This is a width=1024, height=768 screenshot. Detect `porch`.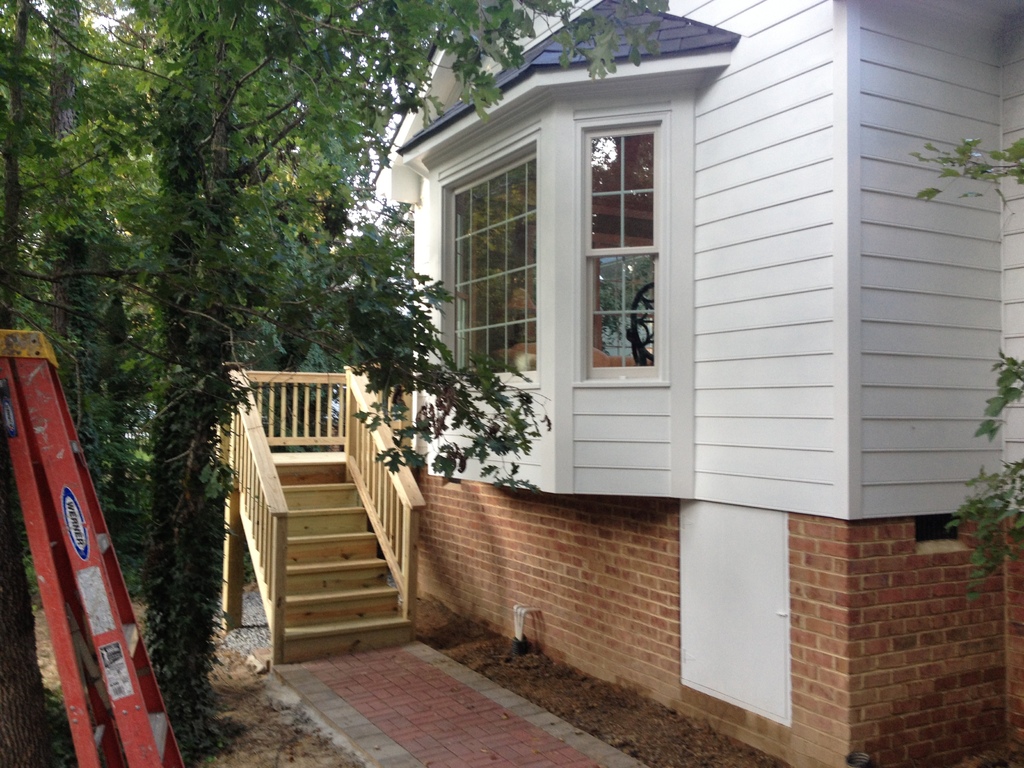
(219,363,429,664).
